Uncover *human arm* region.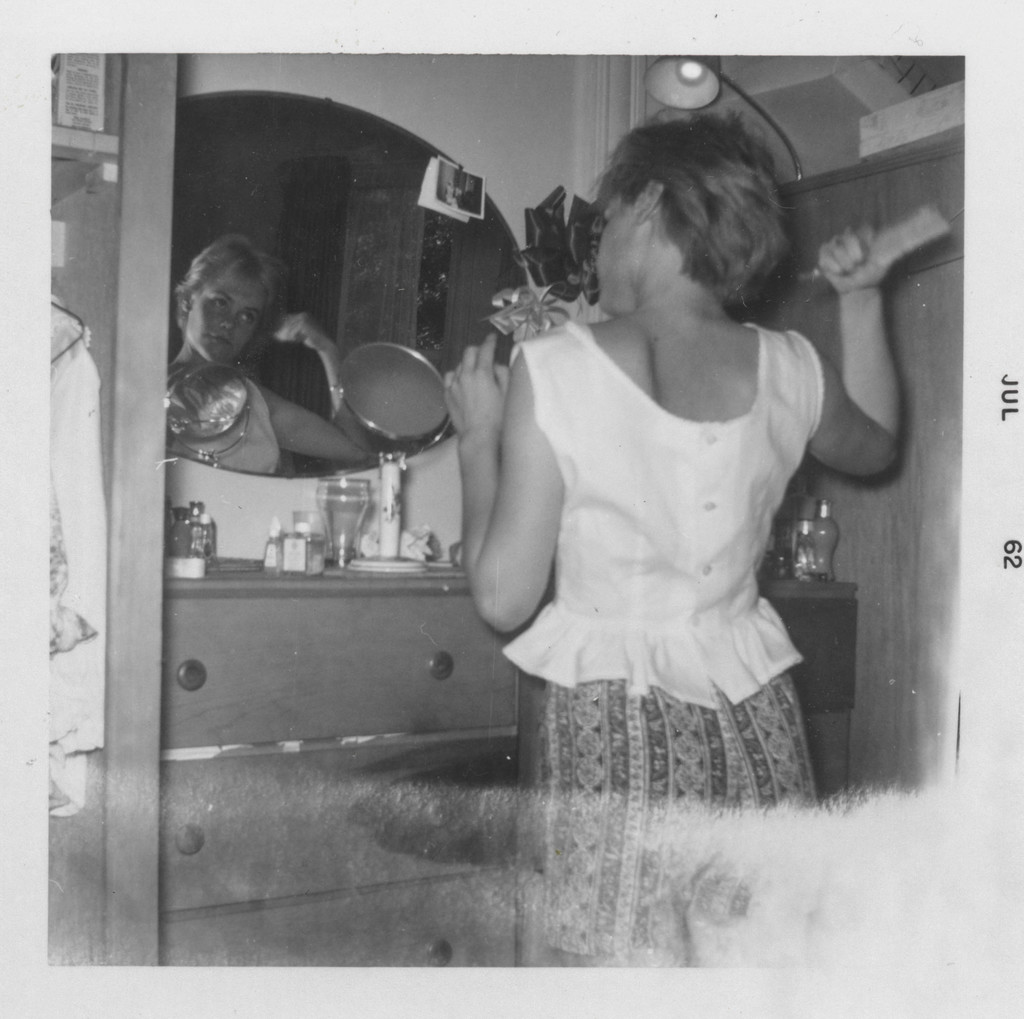
Uncovered: 795/220/911/492.
